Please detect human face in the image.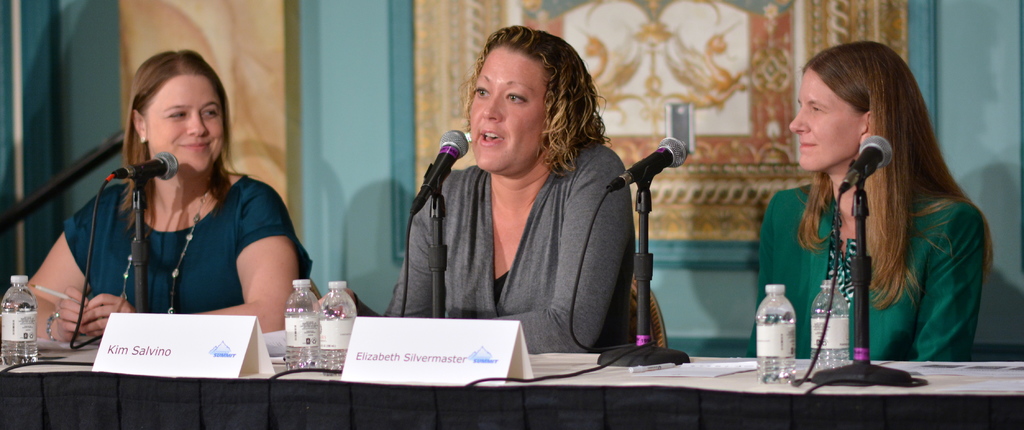
bbox=(147, 72, 221, 175).
